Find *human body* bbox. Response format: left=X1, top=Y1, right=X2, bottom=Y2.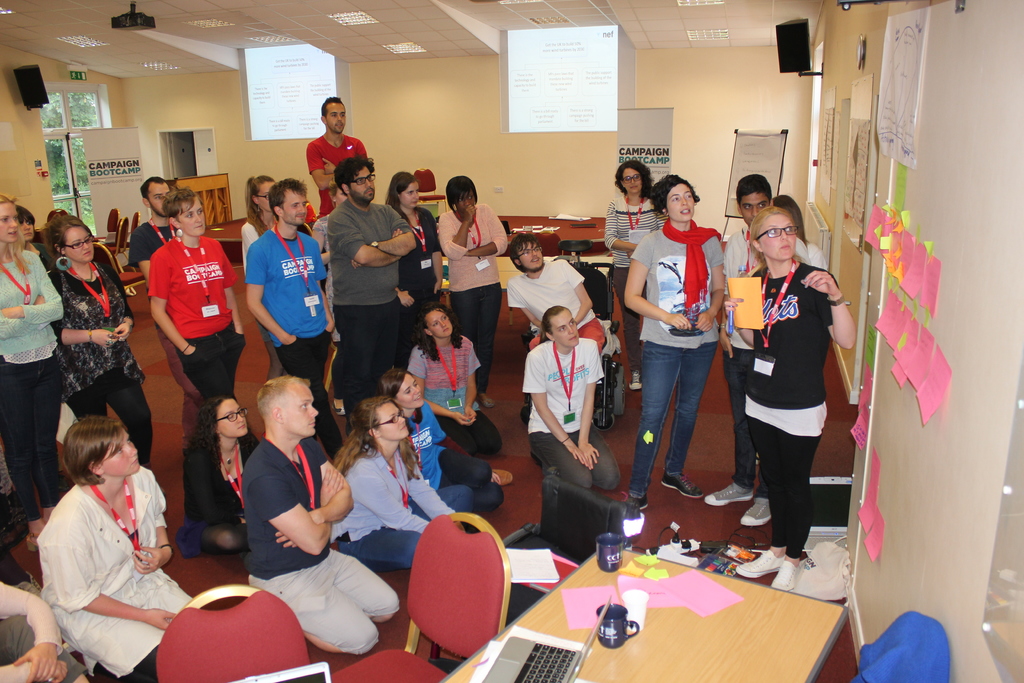
left=440, top=179, right=512, bottom=410.
